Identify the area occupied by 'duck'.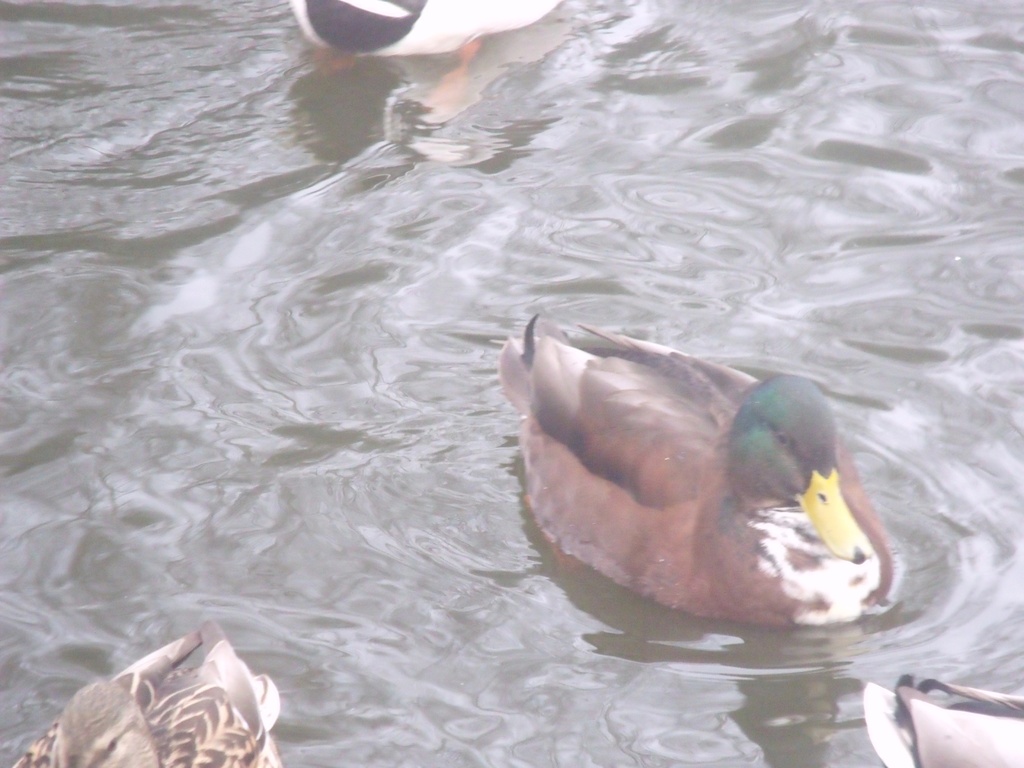
Area: 507,299,920,642.
